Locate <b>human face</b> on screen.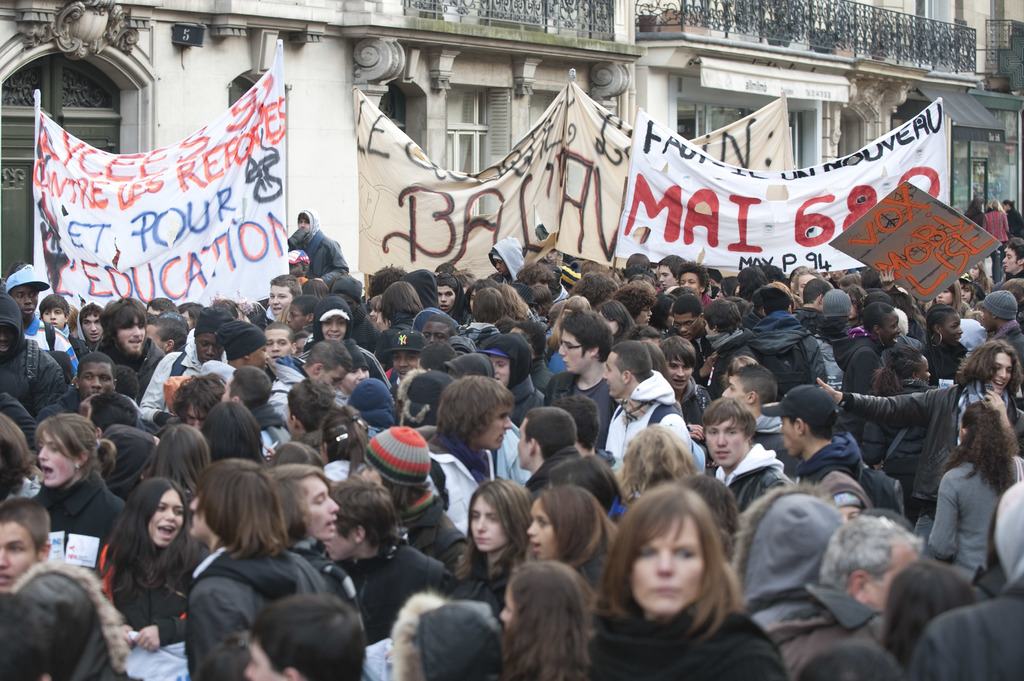
On screen at box=[988, 353, 1012, 394].
